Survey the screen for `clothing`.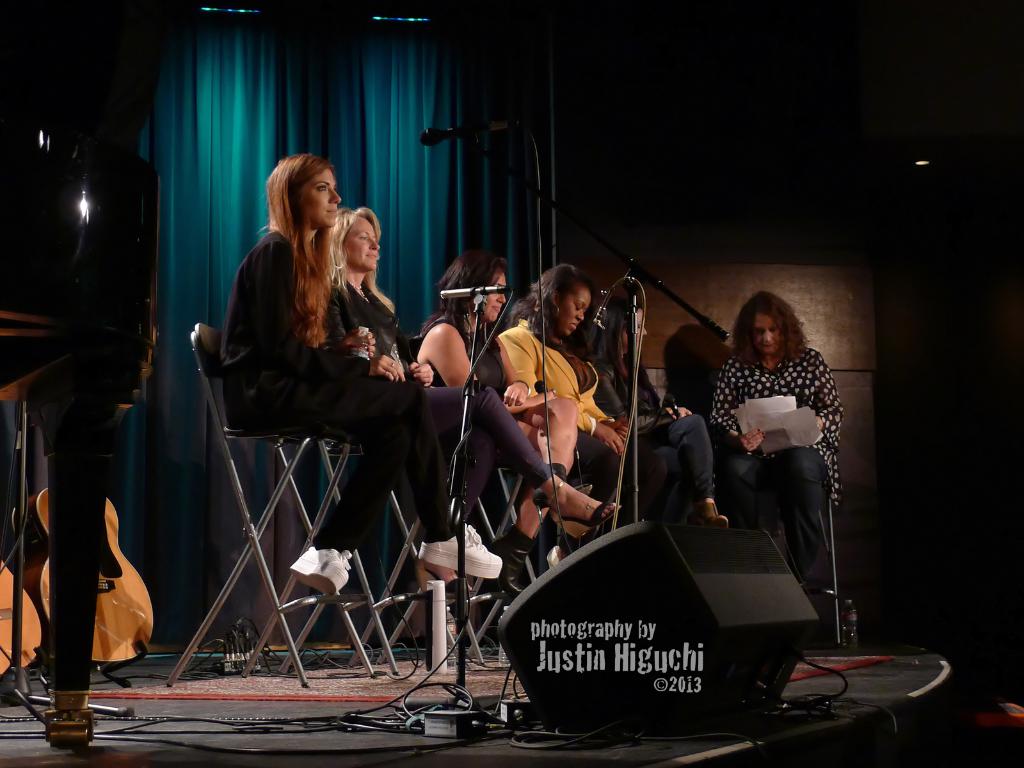
Survey found: [588,349,668,444].
